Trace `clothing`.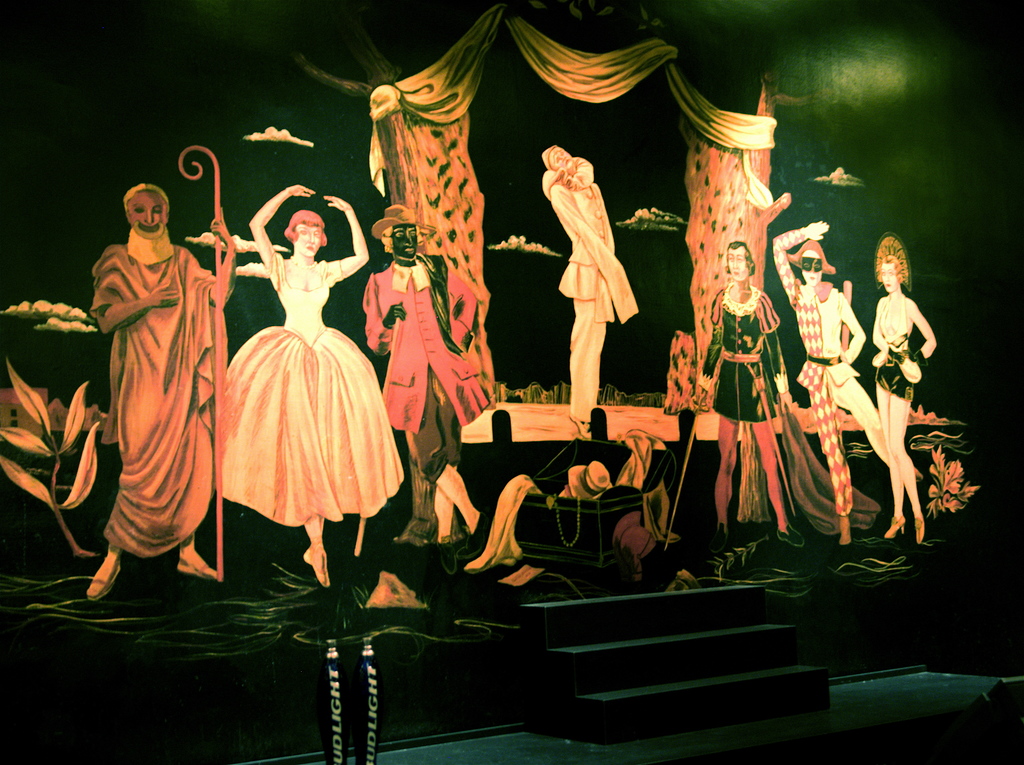
Traced to {"x1": 218, "y1": 251, "x2": 403, "y2": 528}.
